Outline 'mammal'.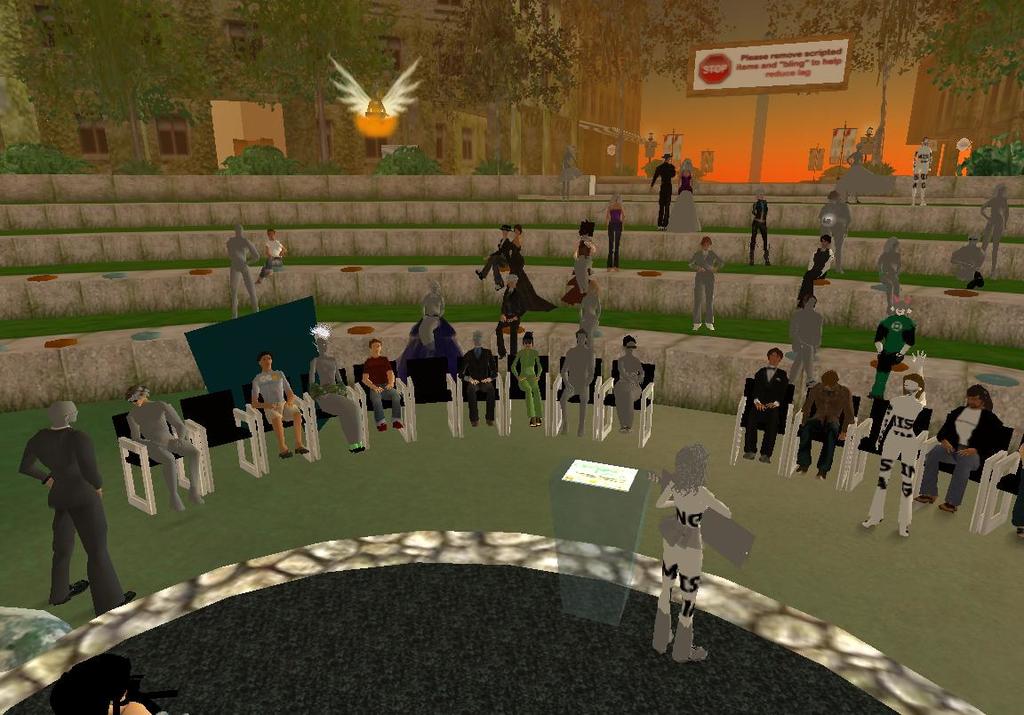
Outline: locate(252, 353, 306, 455).
